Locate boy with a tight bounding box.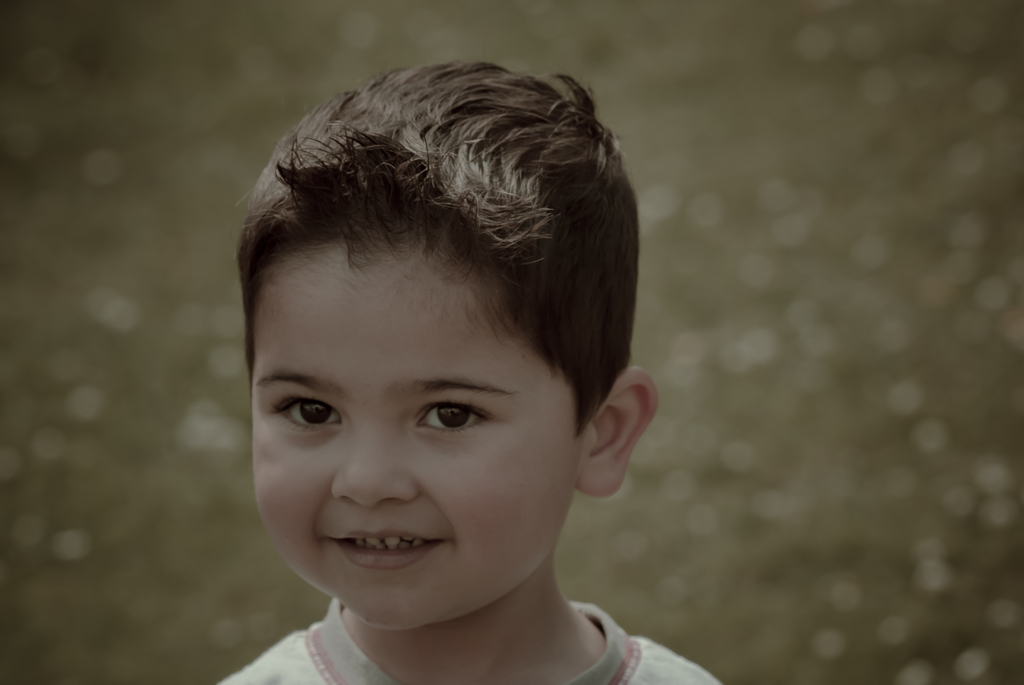
200/49/730/684.
